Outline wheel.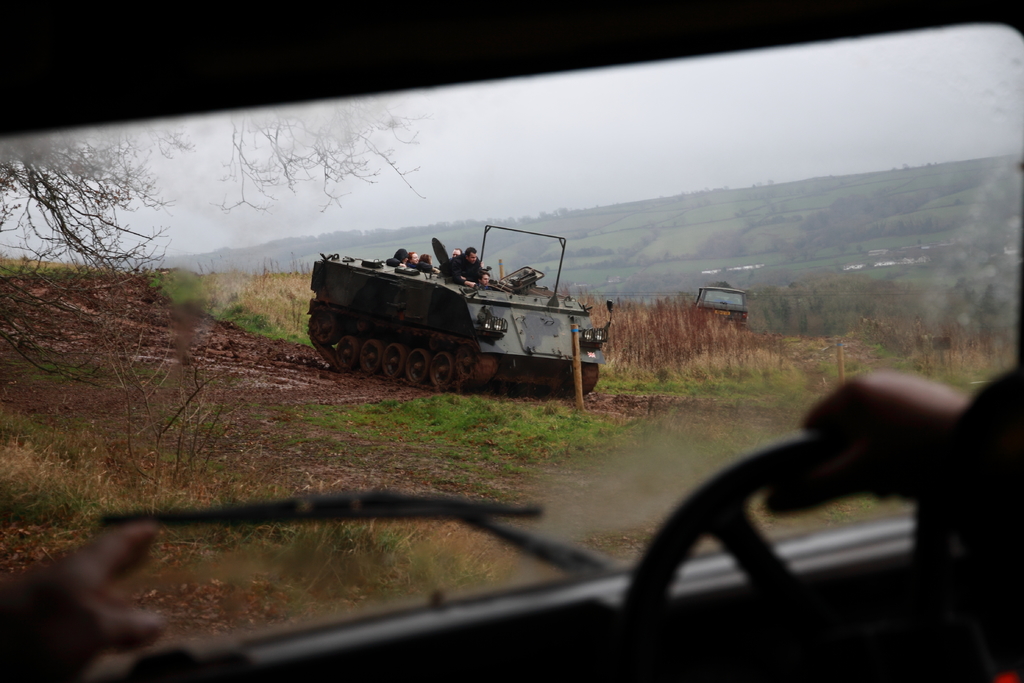
Outline: 330 329 355 372.
